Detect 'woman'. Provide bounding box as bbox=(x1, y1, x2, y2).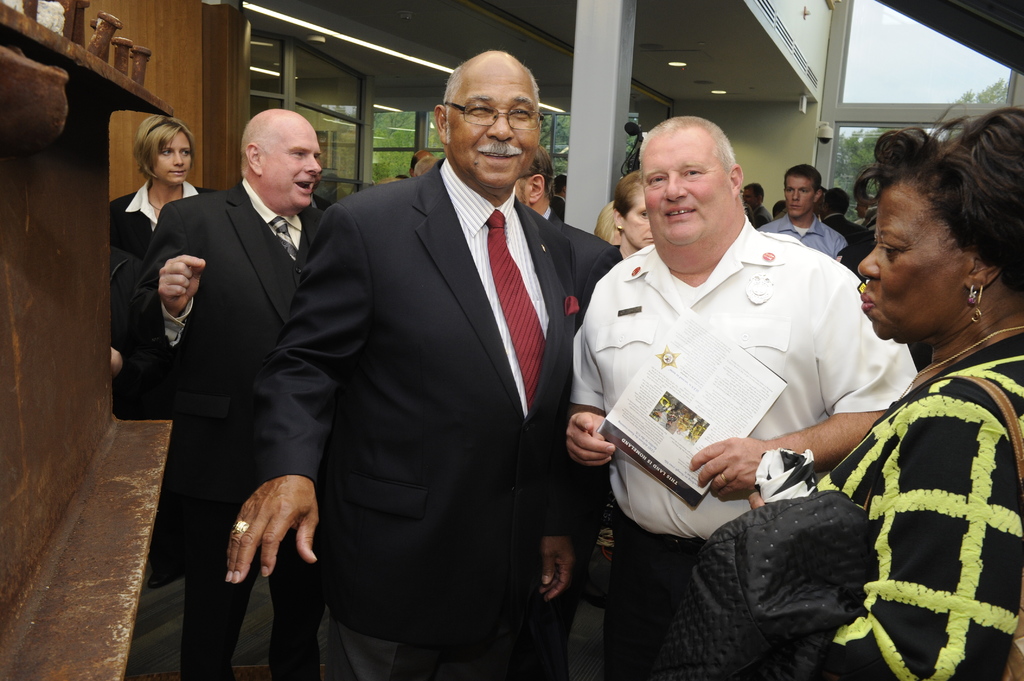
bbox=(104, 113, 234, 433).
